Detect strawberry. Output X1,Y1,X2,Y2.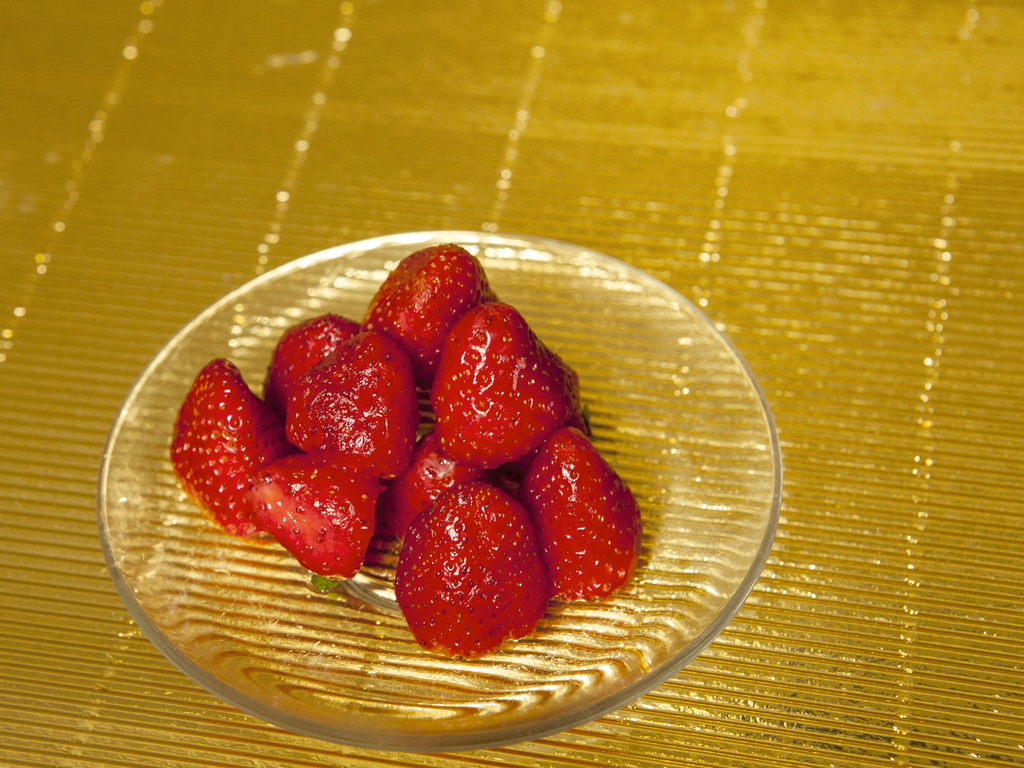
287,332,416,481.
